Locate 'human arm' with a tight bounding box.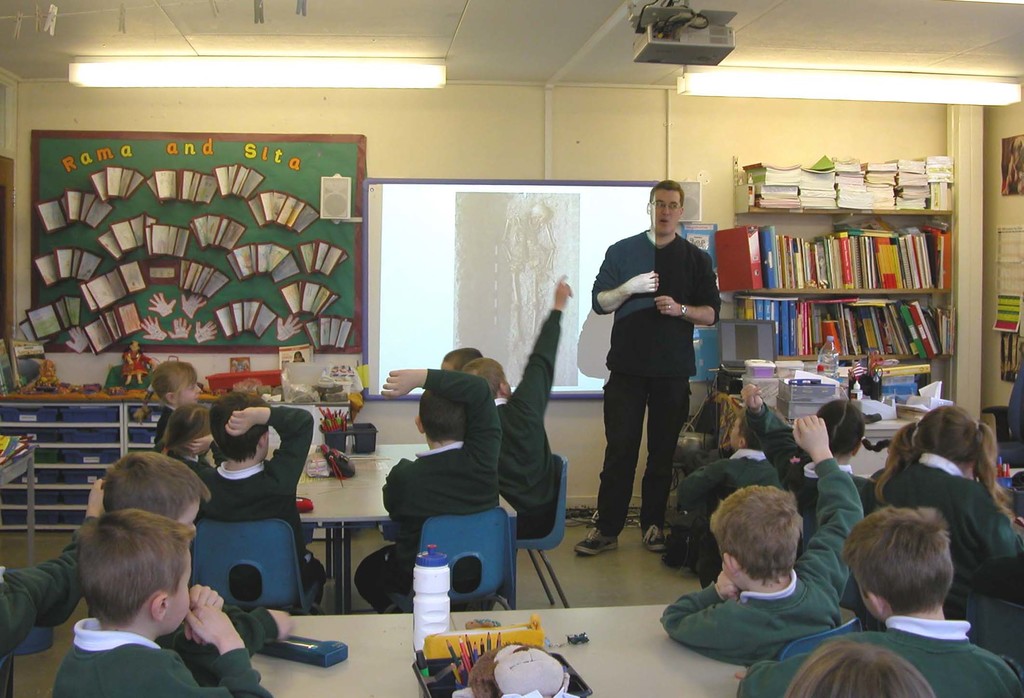
157/590/270/697.
